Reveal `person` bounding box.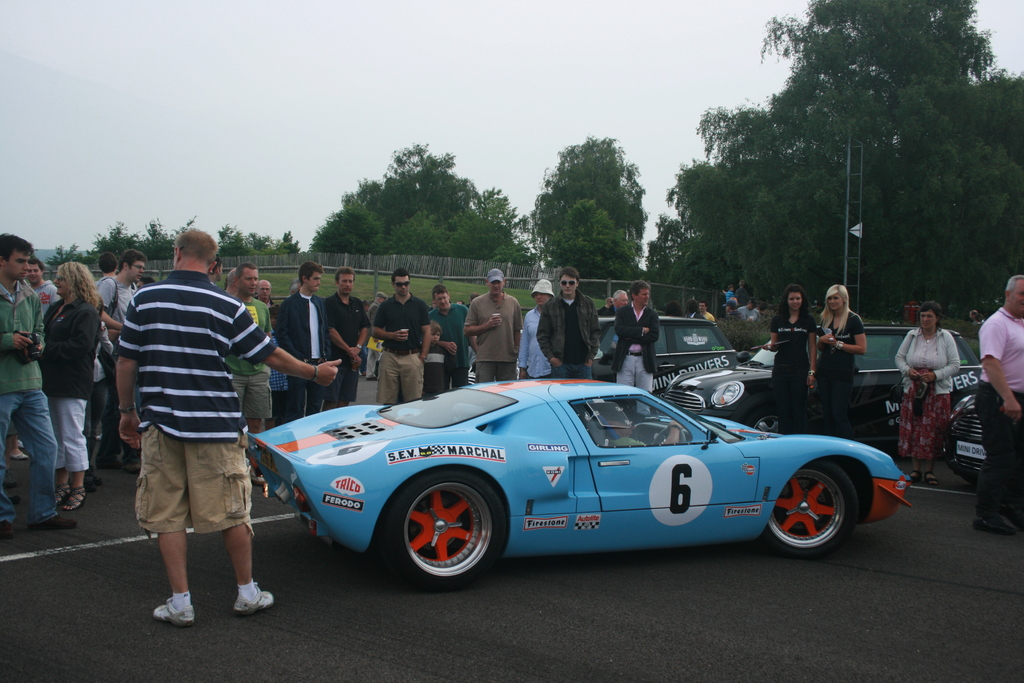
Revealed: bbox(974, 270, 1023, 533).
